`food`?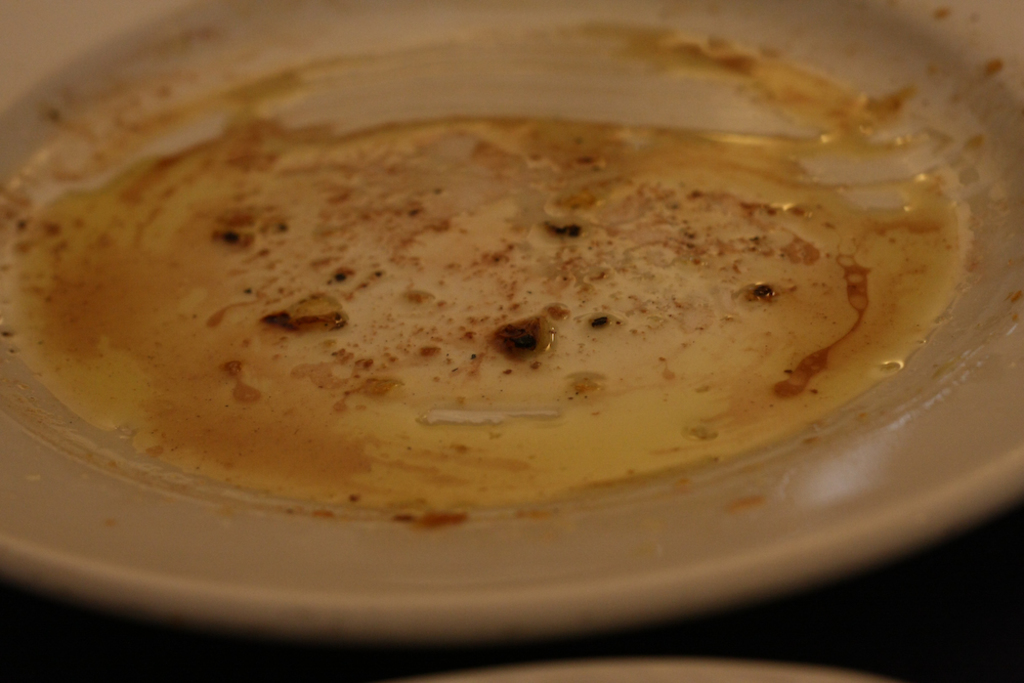
select_region(20, 60, 988, 565)
